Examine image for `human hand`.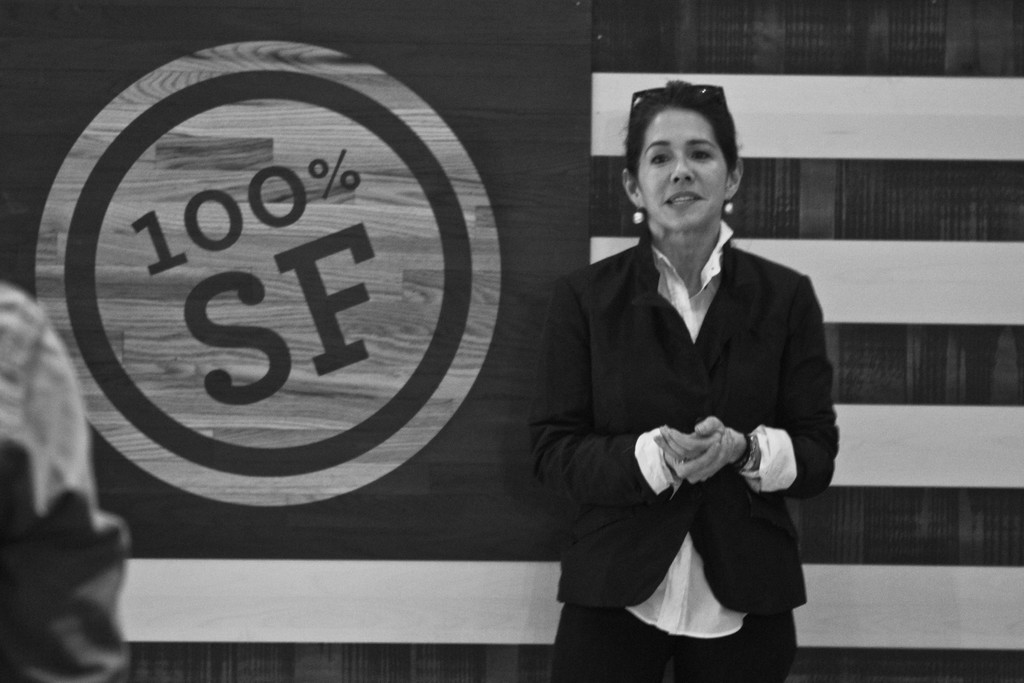
Examination result: 655:412:744:459.
